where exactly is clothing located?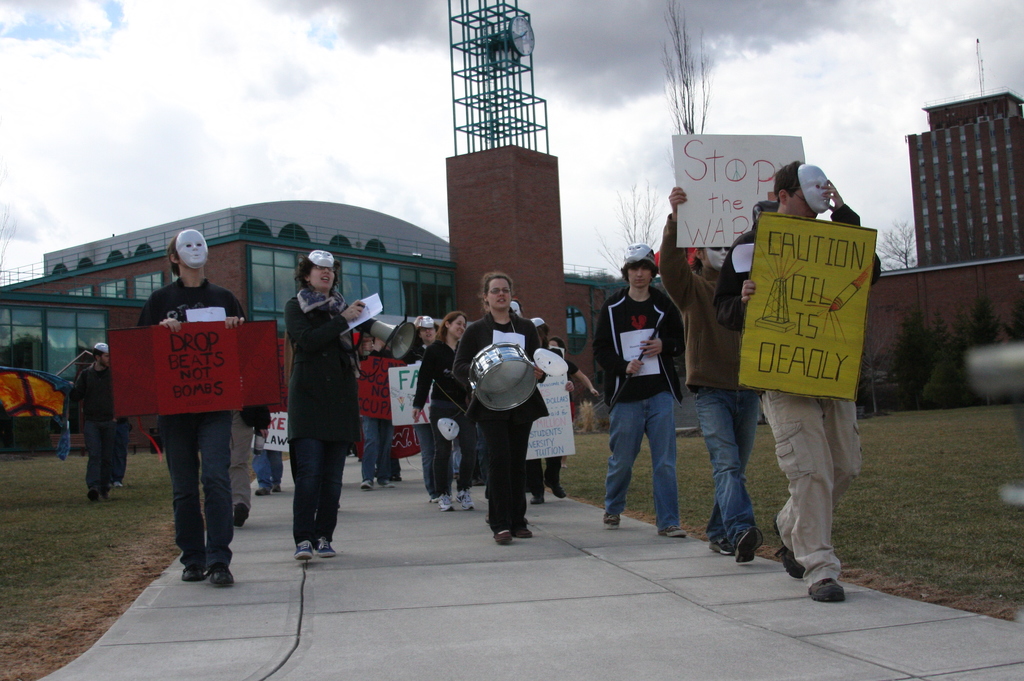
Its bounding box is detection(249, 405, 282, 492).
